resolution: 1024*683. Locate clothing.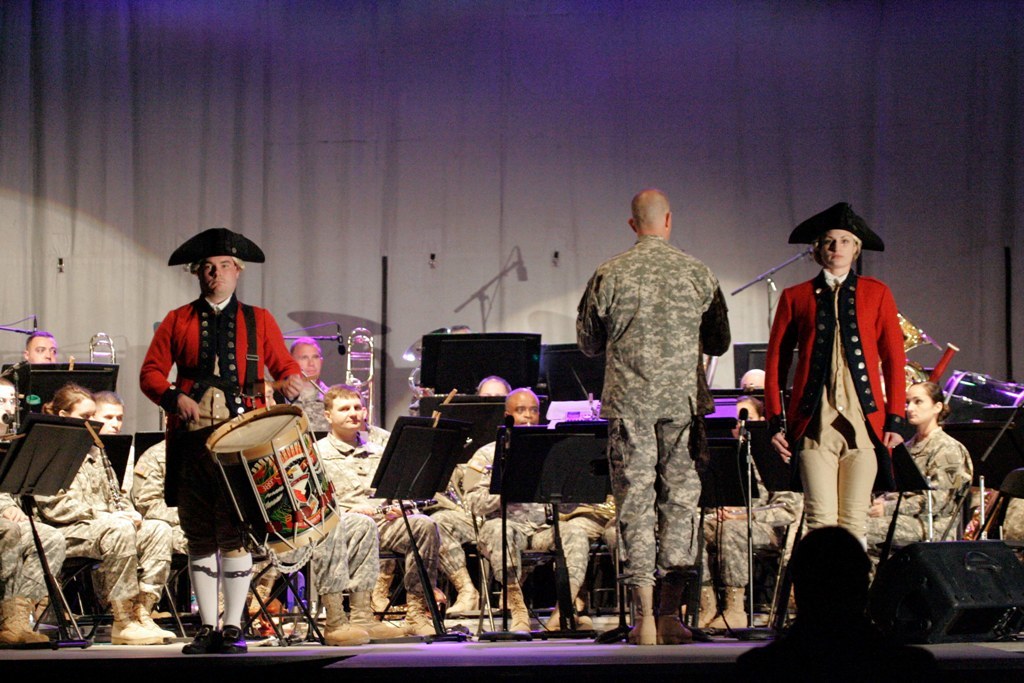
locate(136, 286, 296, 566).
